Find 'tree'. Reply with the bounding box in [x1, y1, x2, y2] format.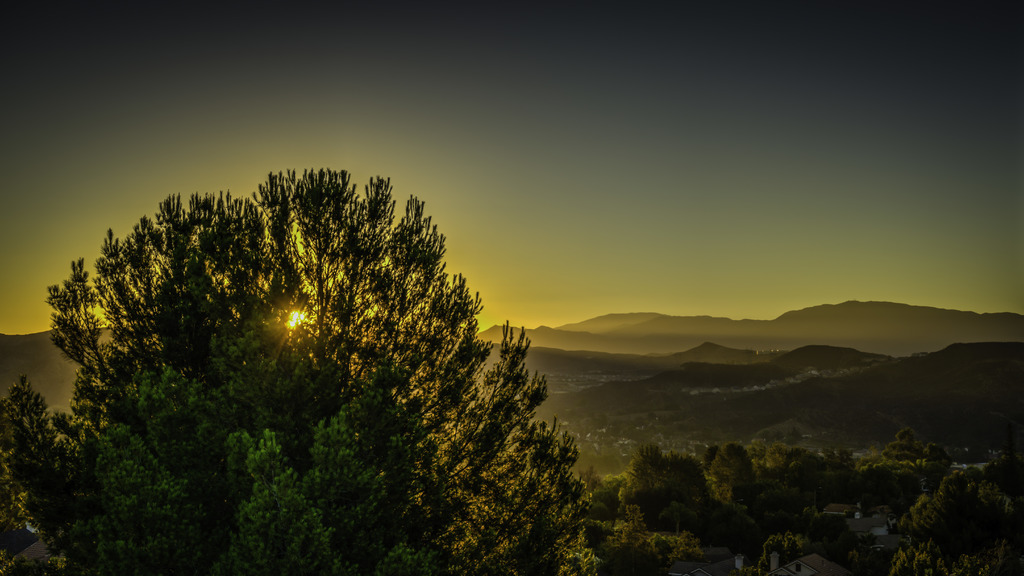
[616, 438, 735, 535].
